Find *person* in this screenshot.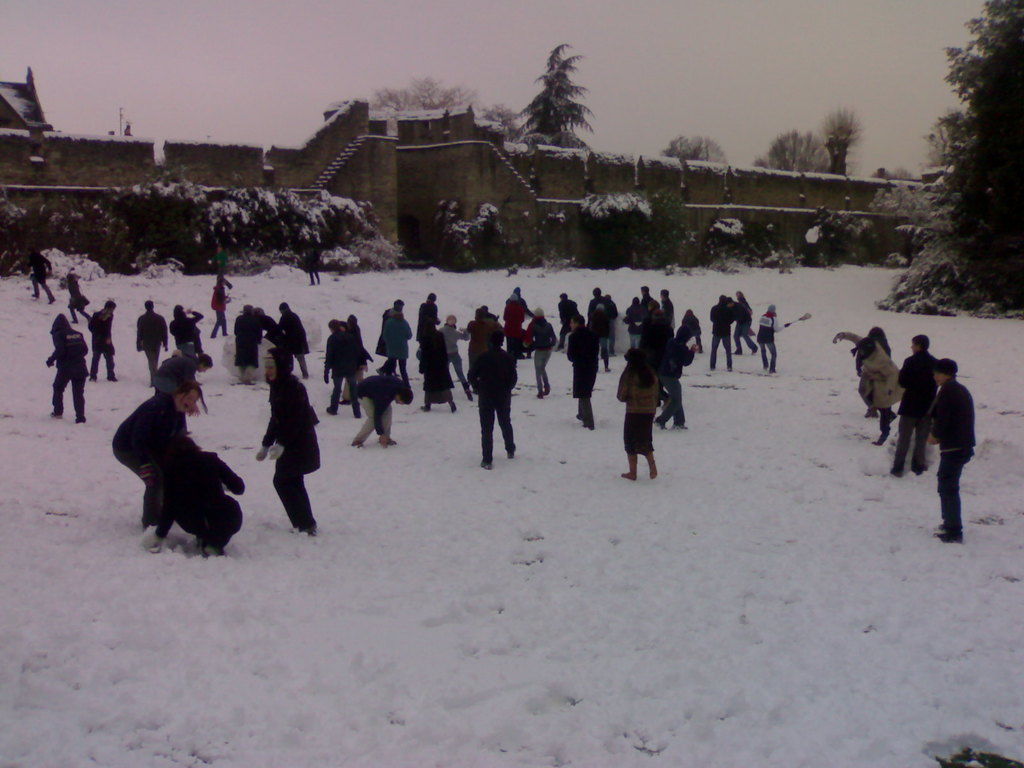
The bounding box for *person* is pyautogui.locateOnScreen(570, 323, 599, 427).
